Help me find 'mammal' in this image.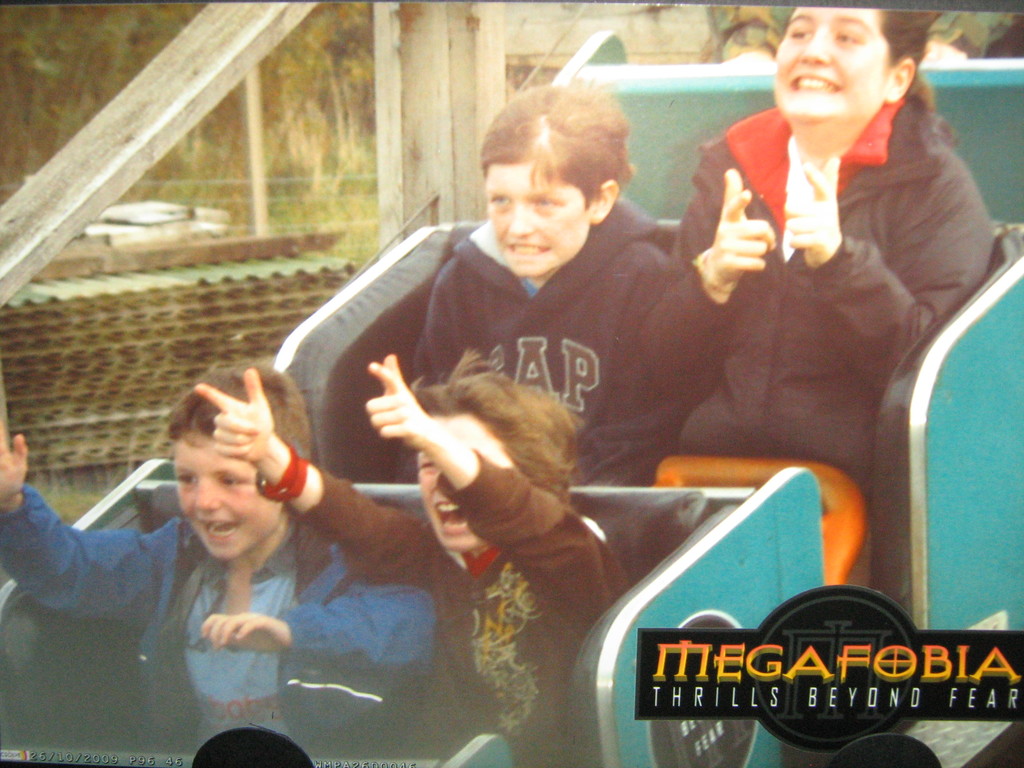
Found it: [189,348,633,767].
